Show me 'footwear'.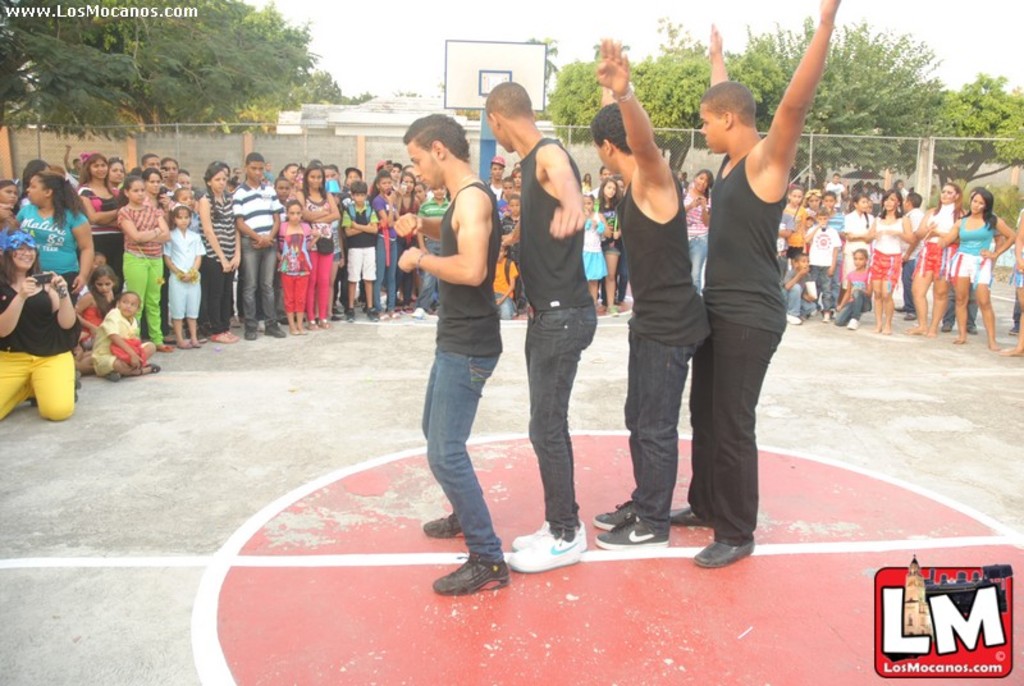
'footwear' is here: [x1=692, y1=539, x2=756, y2=563].
